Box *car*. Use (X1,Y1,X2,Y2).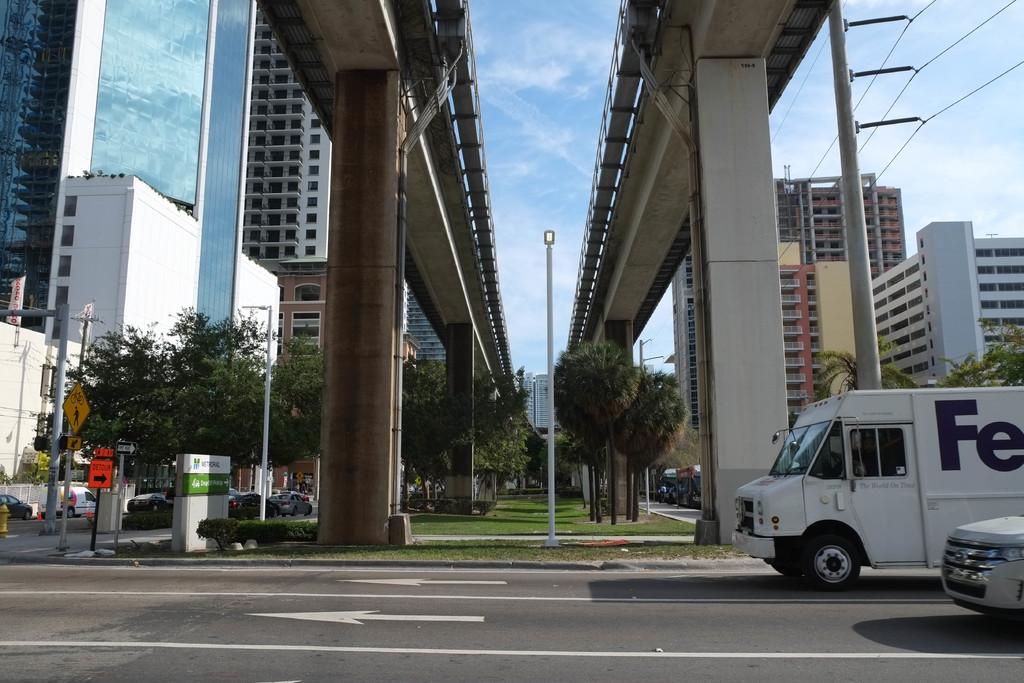
(227,498,260,520).
